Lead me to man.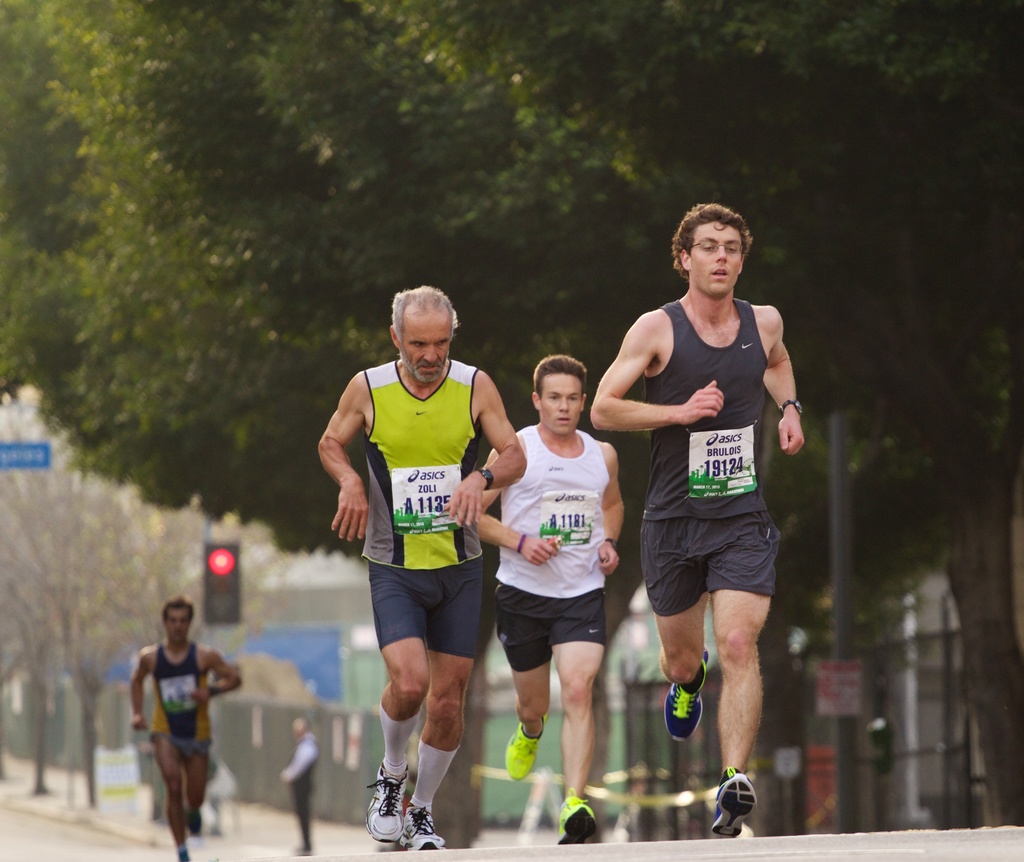
Lead to 278 715 322 855.
